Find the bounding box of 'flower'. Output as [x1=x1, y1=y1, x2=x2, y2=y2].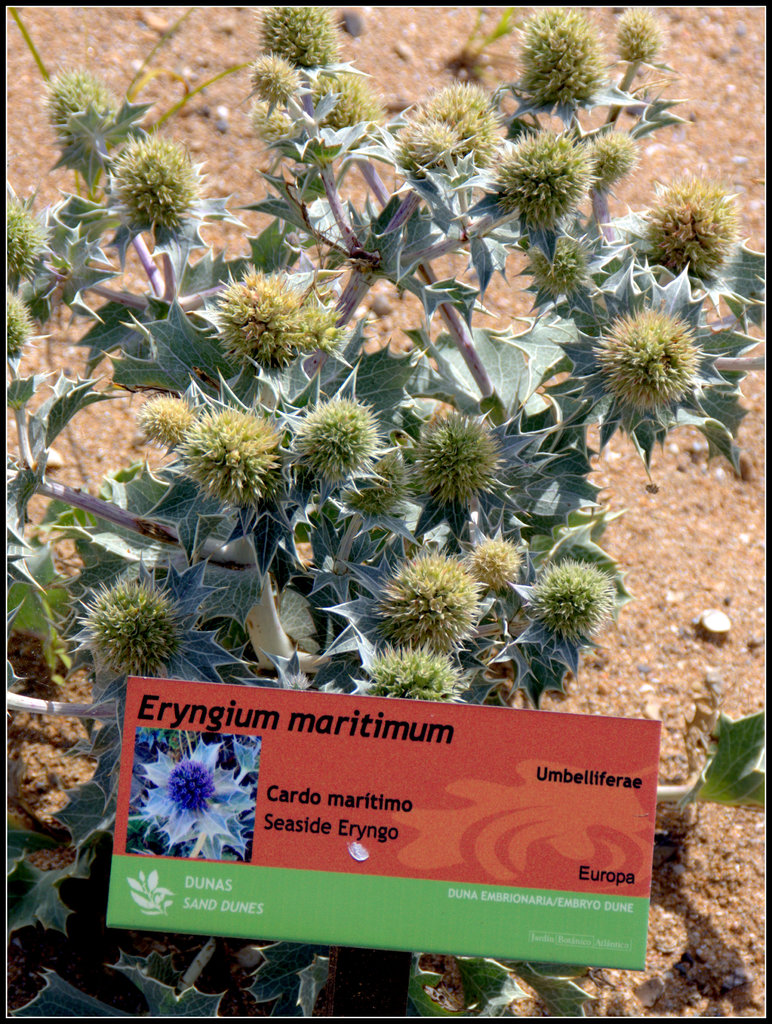
[x1=251, y1=0, x2=356, y2=61].
